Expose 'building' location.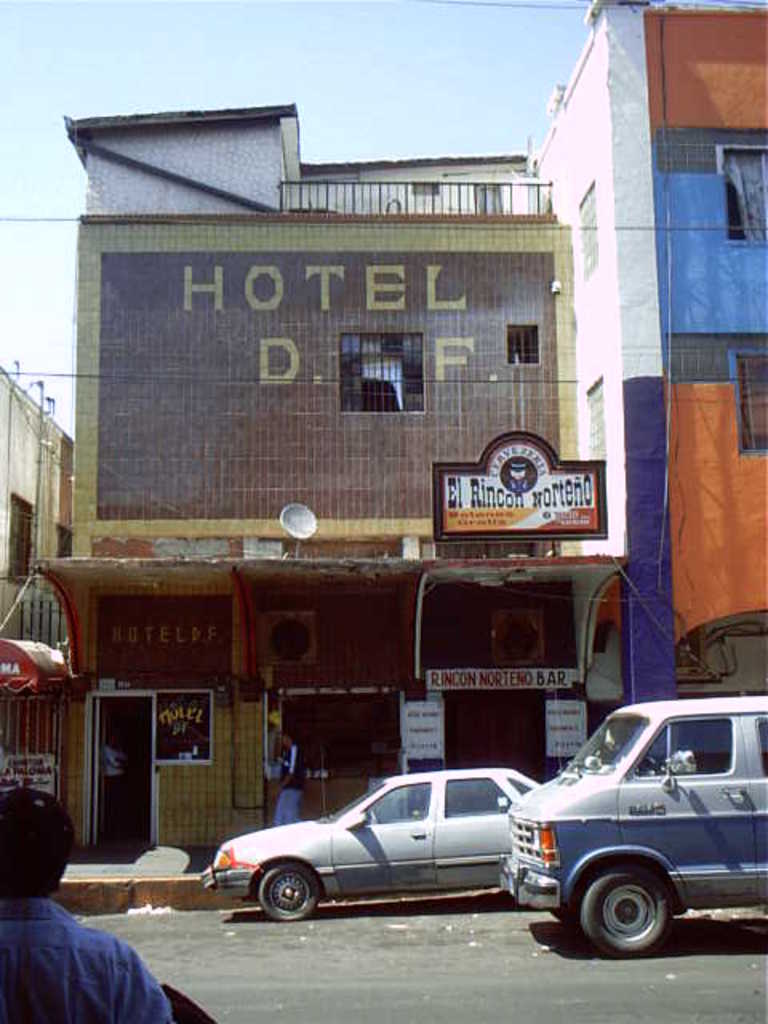
Exposed at BBox(32, 99, 576, 850).
